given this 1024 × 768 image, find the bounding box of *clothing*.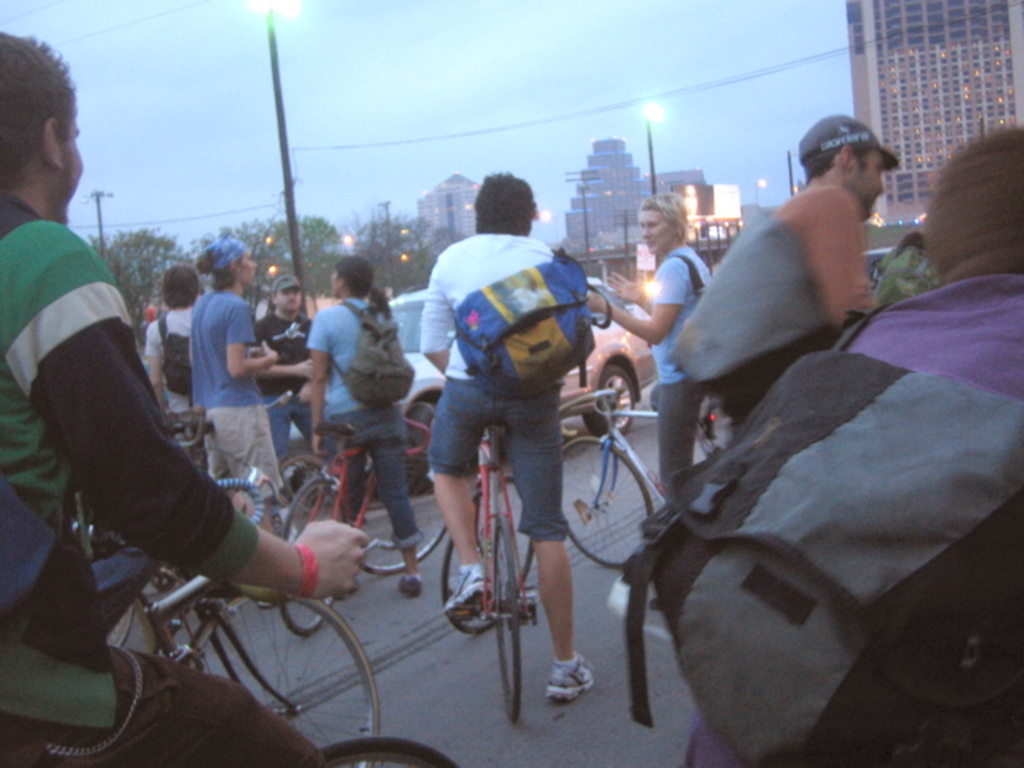
BBox(304, 291, 418, 544).
